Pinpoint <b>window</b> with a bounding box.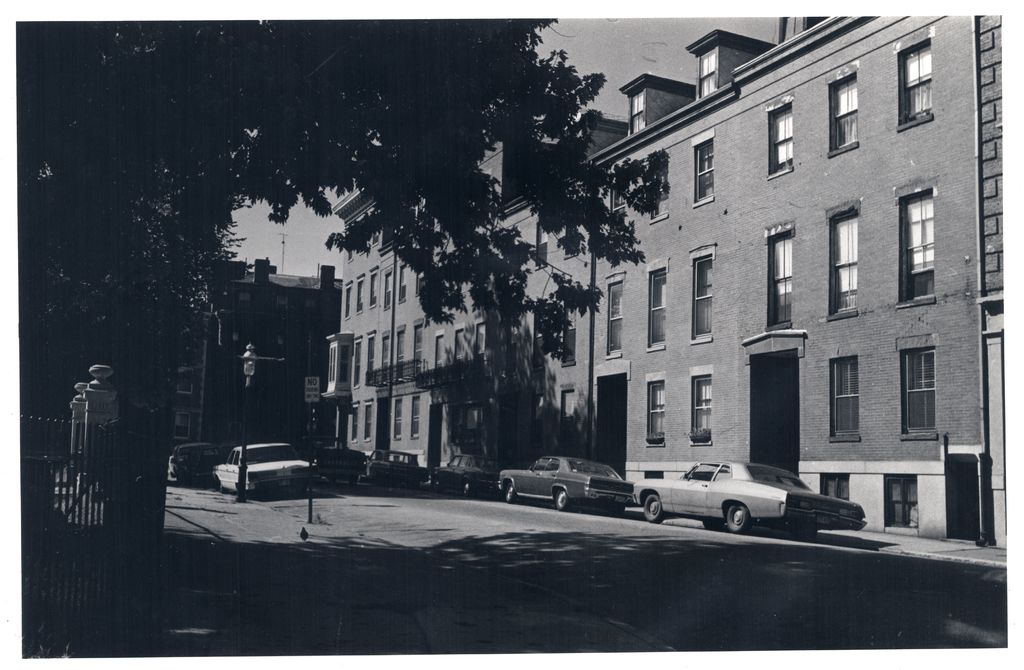
<box>344,282,352,319</box>.
